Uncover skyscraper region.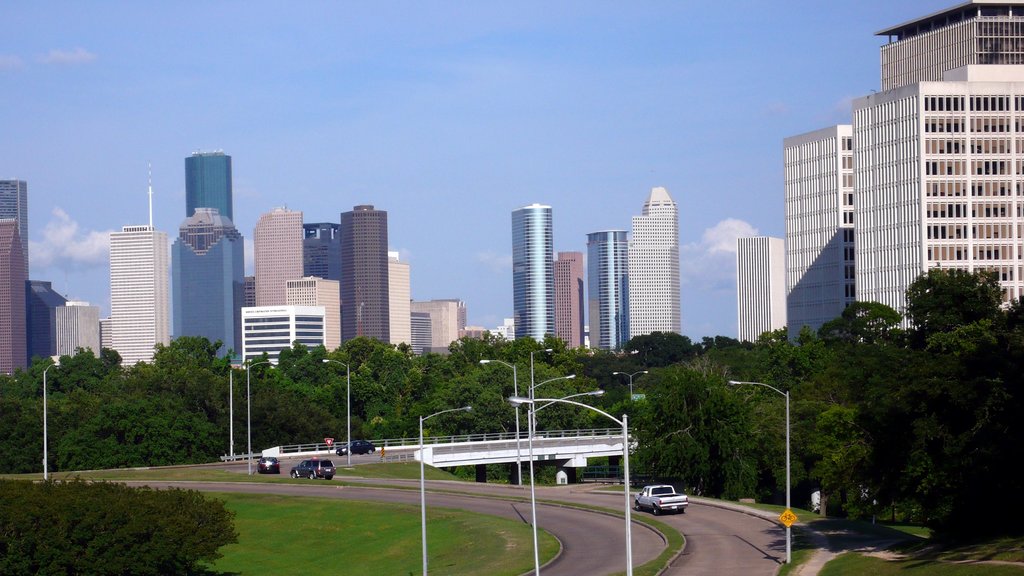
Uncovered: [left=732, top=231, right=791, bottom=342].
